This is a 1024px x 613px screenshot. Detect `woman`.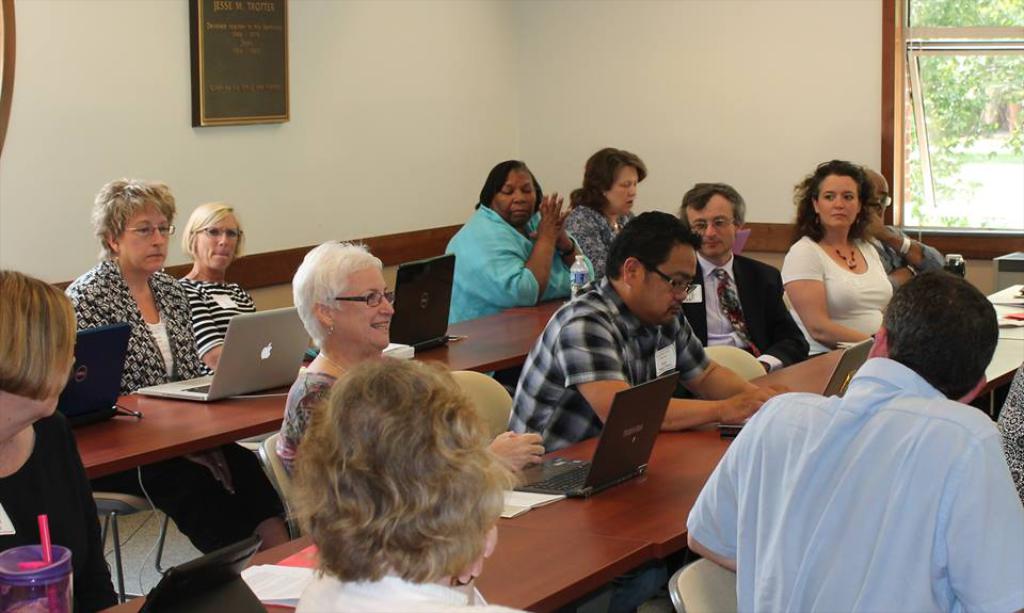
774 157 897 354.
